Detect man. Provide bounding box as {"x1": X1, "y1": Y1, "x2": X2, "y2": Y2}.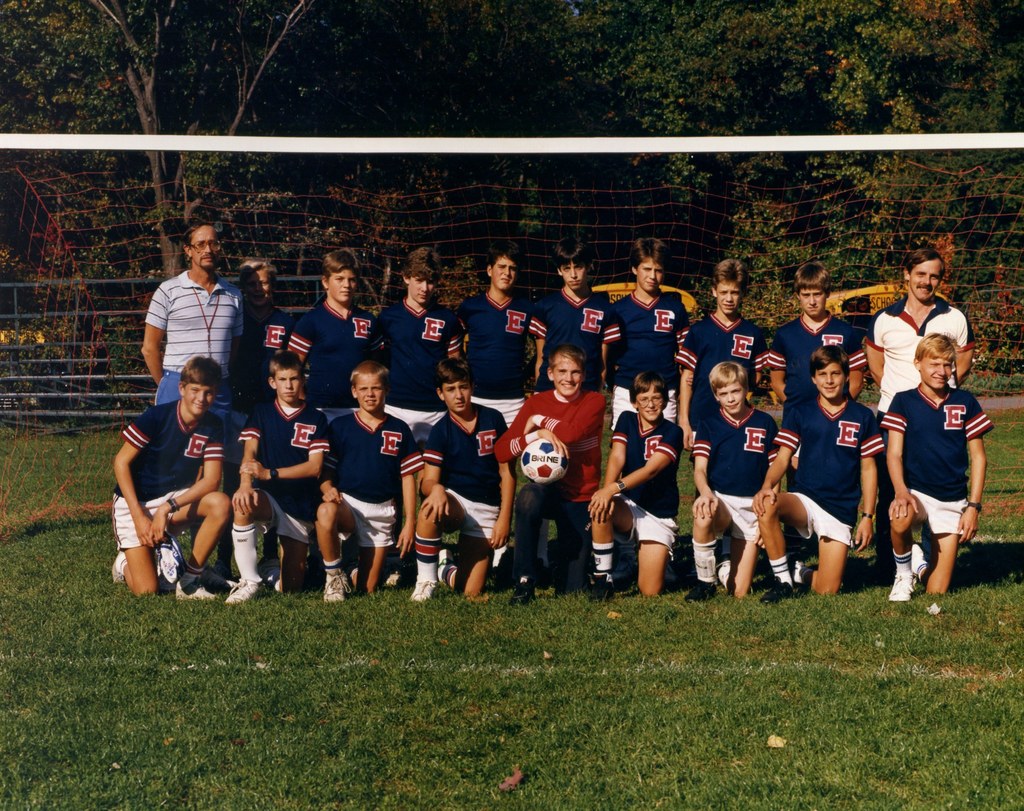
{"x1": 219, "y1": 343, "x2": 327, "y2": 614}.
